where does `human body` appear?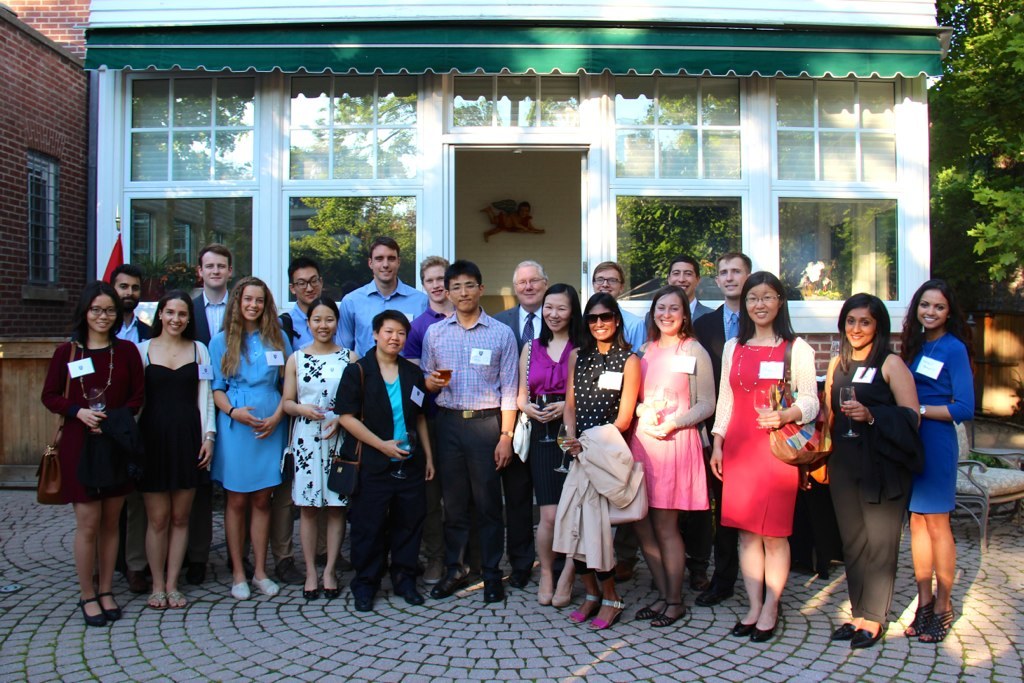
Appears at <region>634, 289, 719, 629</region>.
